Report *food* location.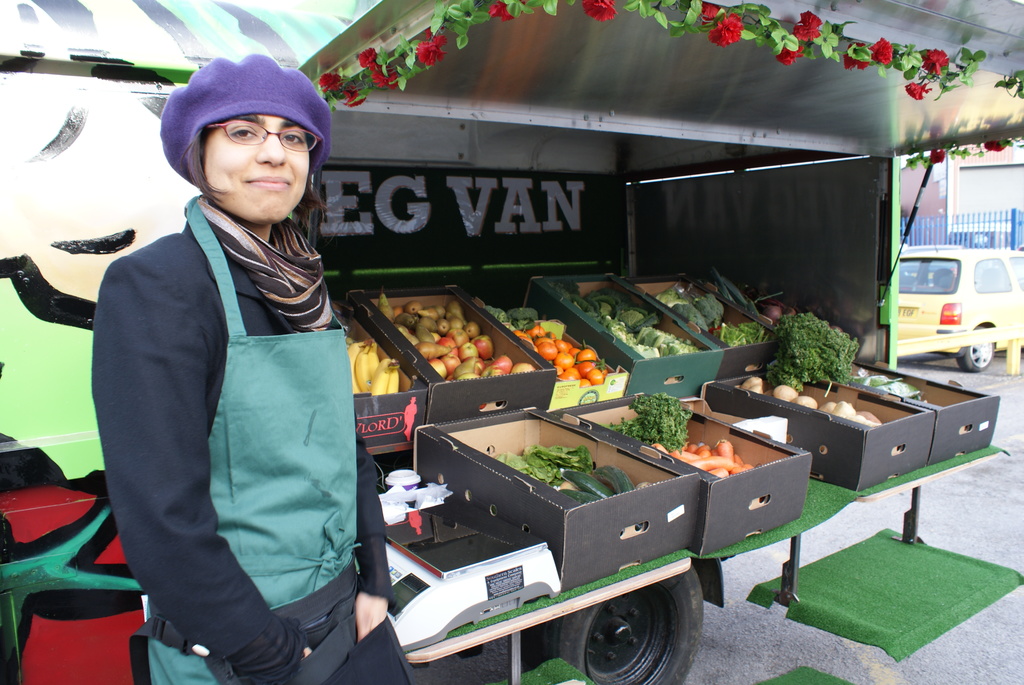
Report: x1=547 y1=279 x2=699 y2=365.
